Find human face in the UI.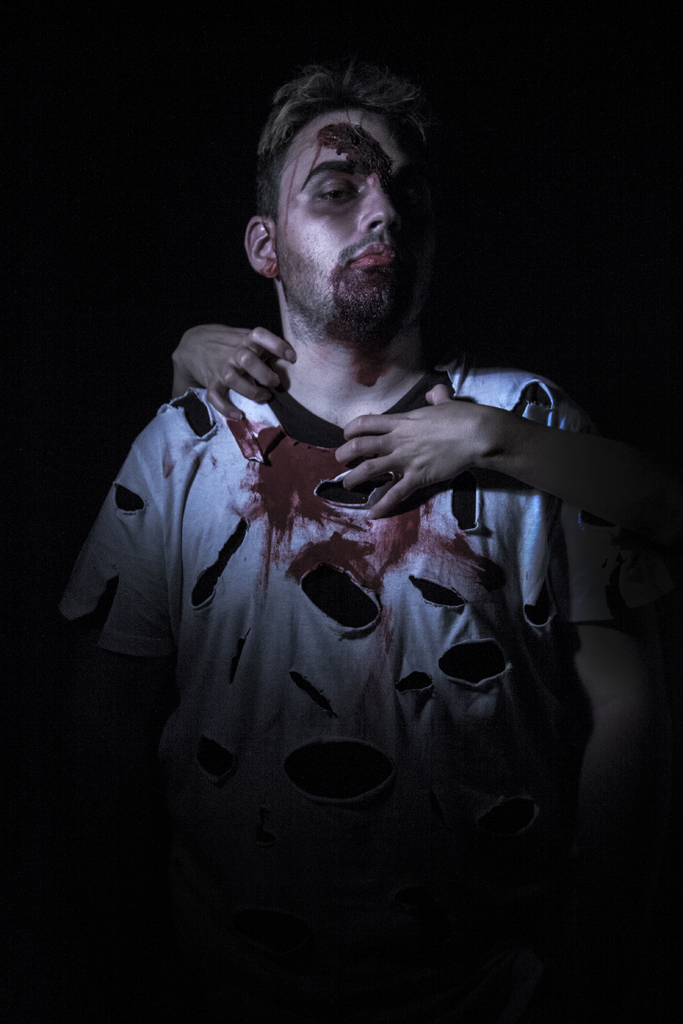
UI element at pyautogui.locateOnScreen(273, 106, 429, 340).
